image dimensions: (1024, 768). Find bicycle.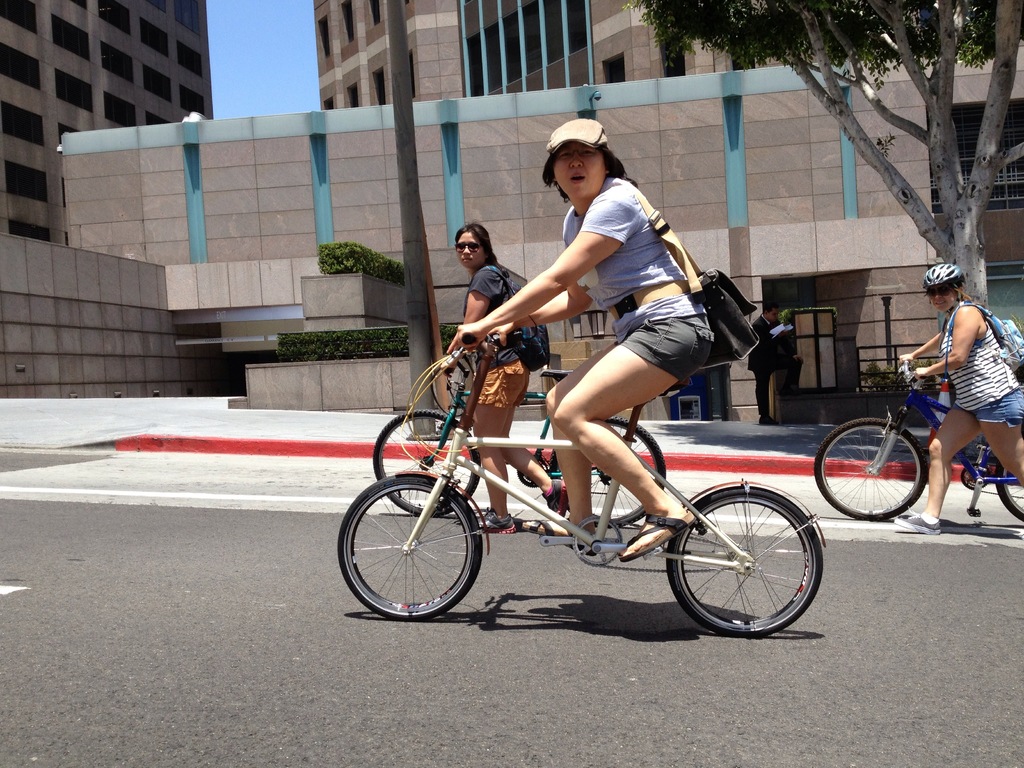
rect(369, 333, 667, 529).
